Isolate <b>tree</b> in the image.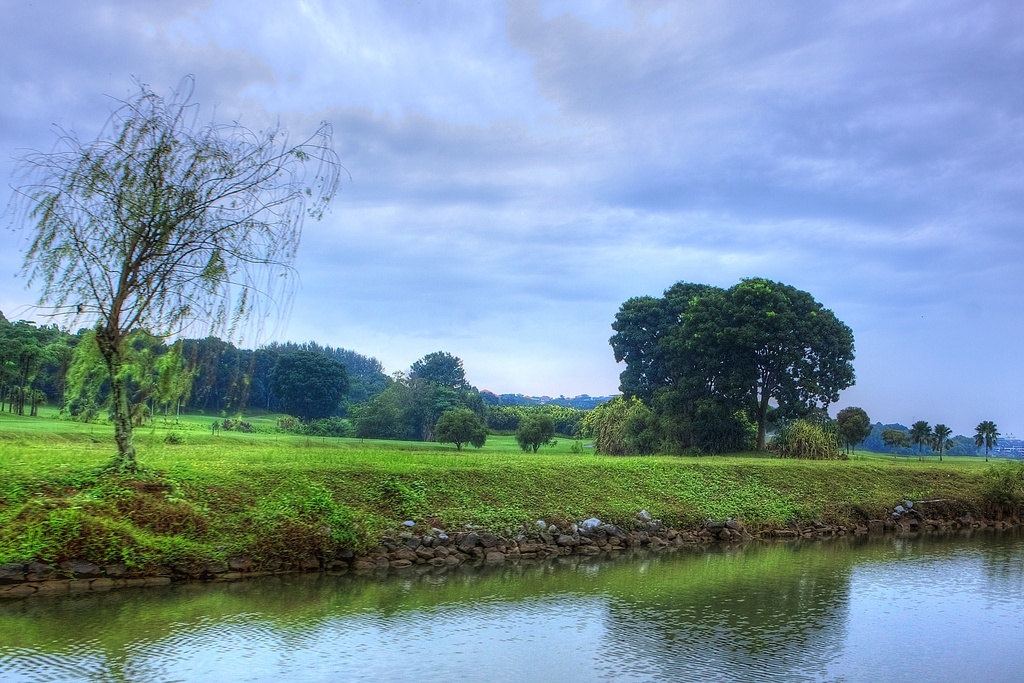
Isolated region: (x1=972, y1=420, x2=1004, y2=458).
